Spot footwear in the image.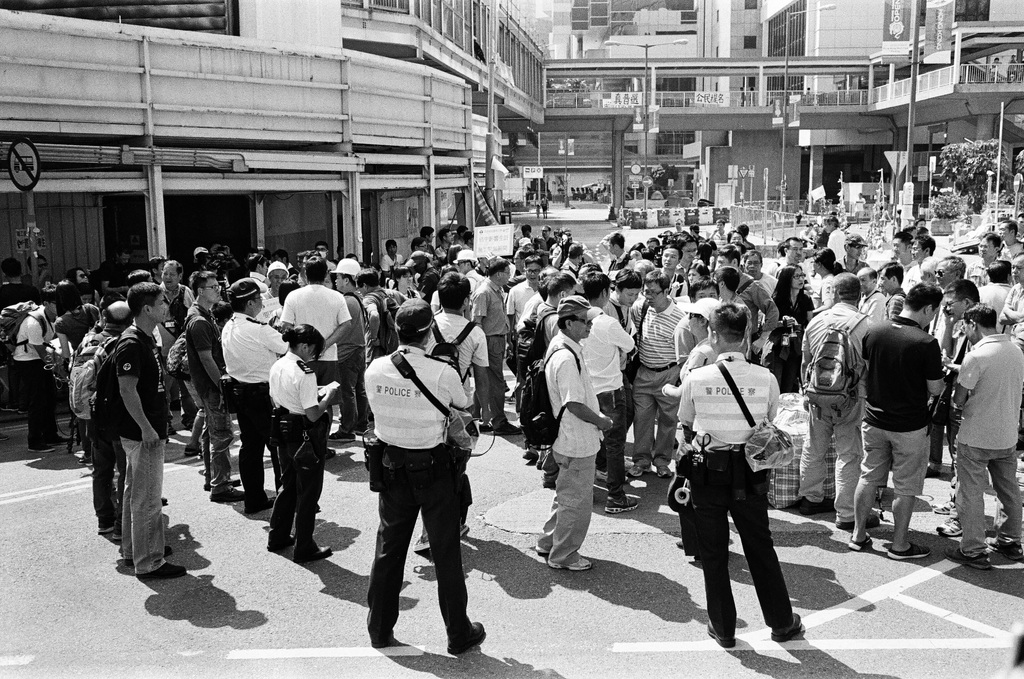
footwear found at l=942, t=551, r=992, b=572.
